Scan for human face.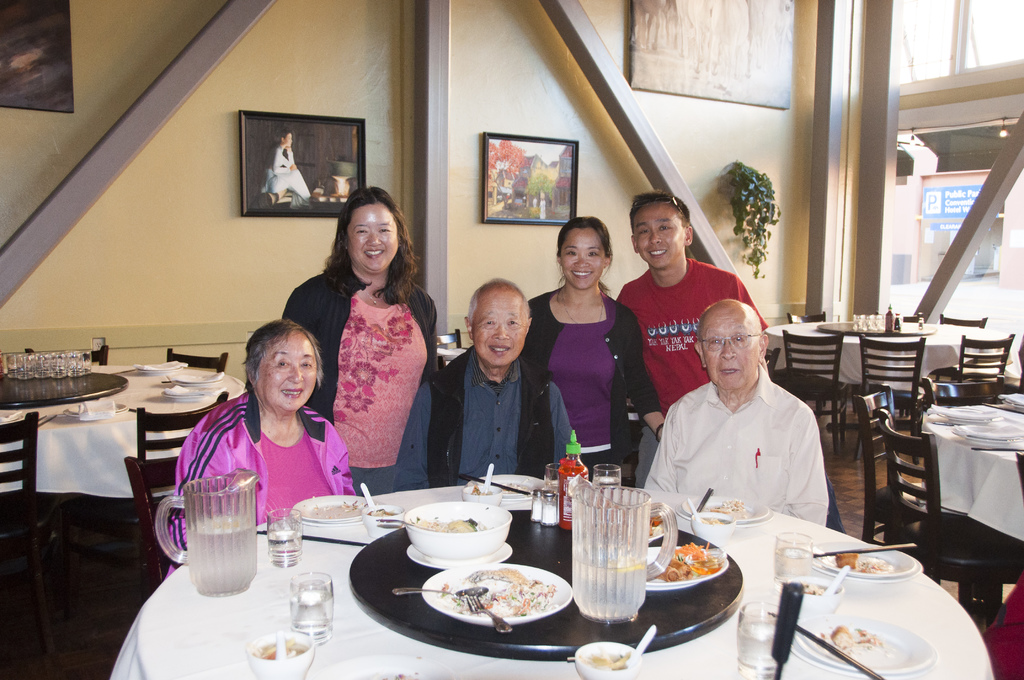
Scan result: crop(251, 334, 316, 414).
